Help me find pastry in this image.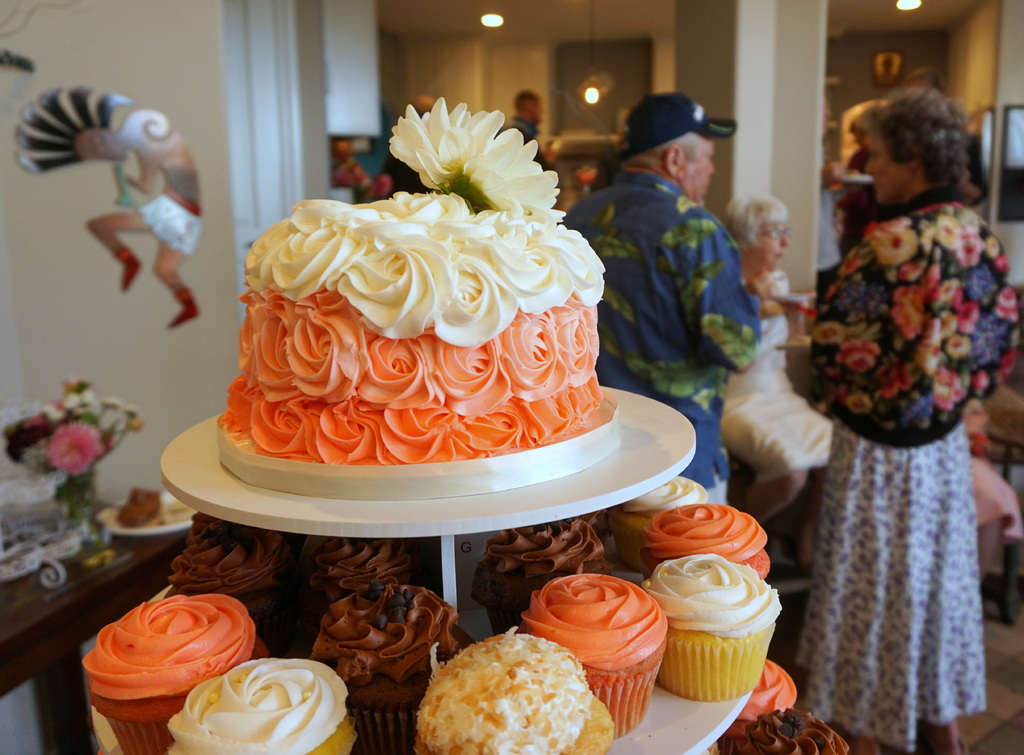
Found it: 419 639 618 754.
